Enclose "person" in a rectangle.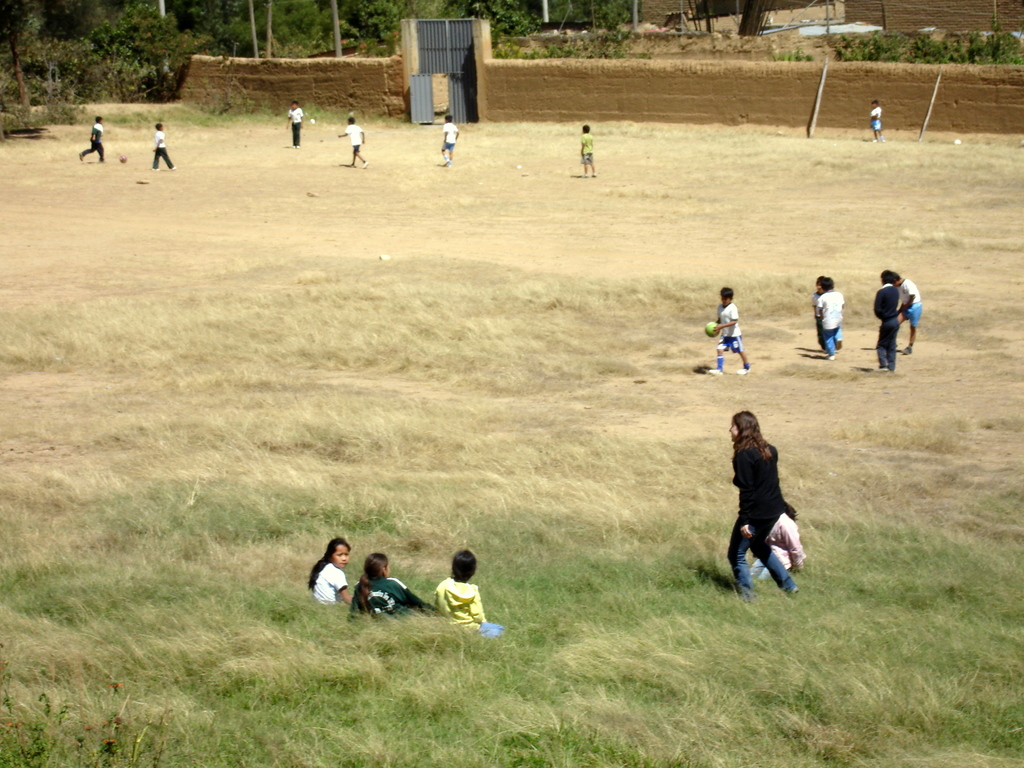
[left=149, top=125, right=180, bottom=179].
